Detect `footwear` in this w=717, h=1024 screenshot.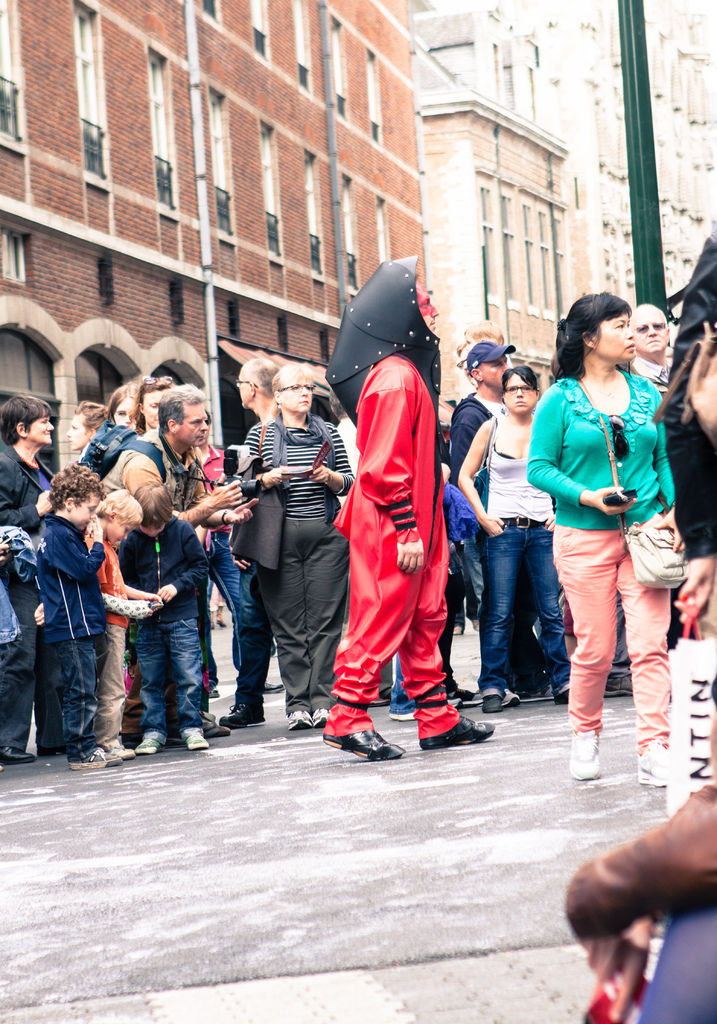
Detection: (left=0, top=740, right=45, bottom=760).
